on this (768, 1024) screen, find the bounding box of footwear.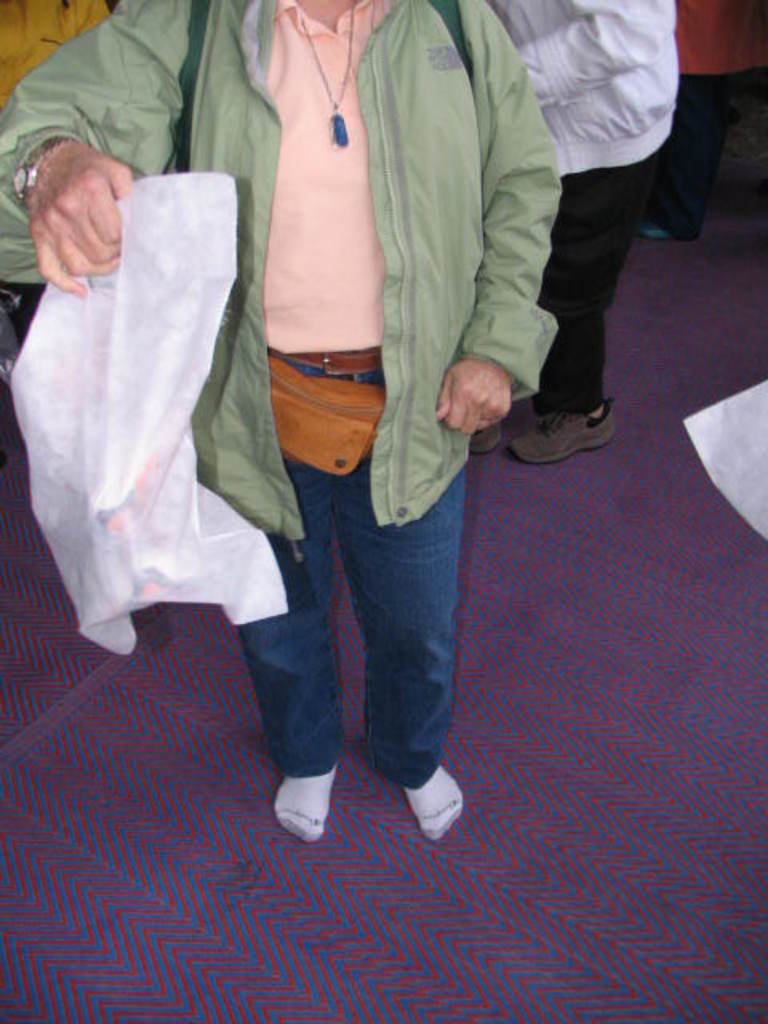
Bounding box: locate(512, 398, 613, 467).
